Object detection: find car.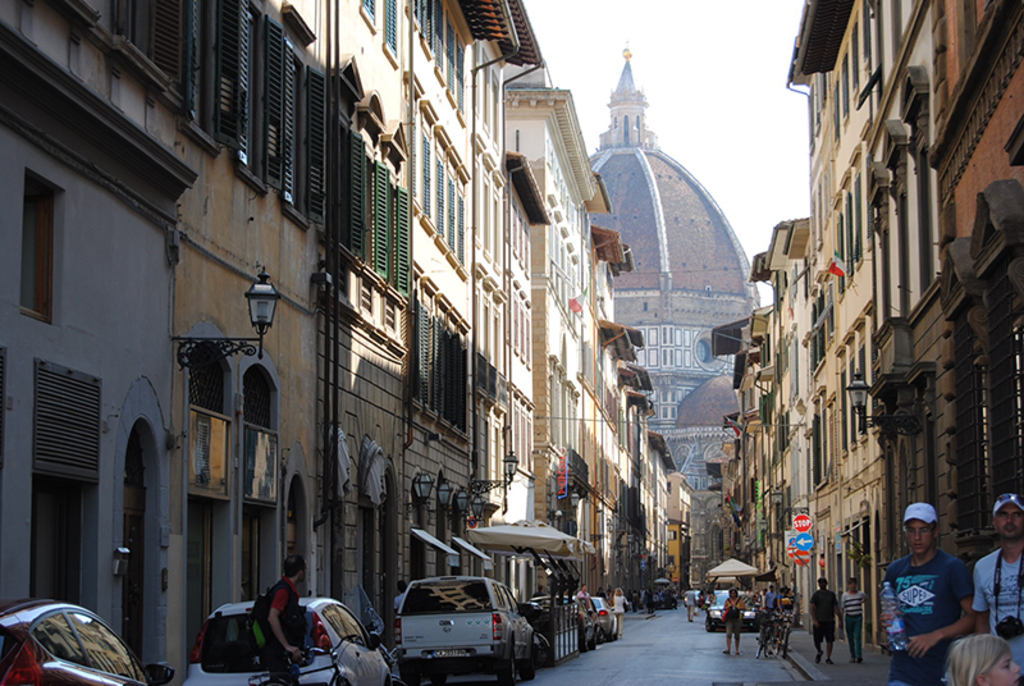
589/596/622/635.
